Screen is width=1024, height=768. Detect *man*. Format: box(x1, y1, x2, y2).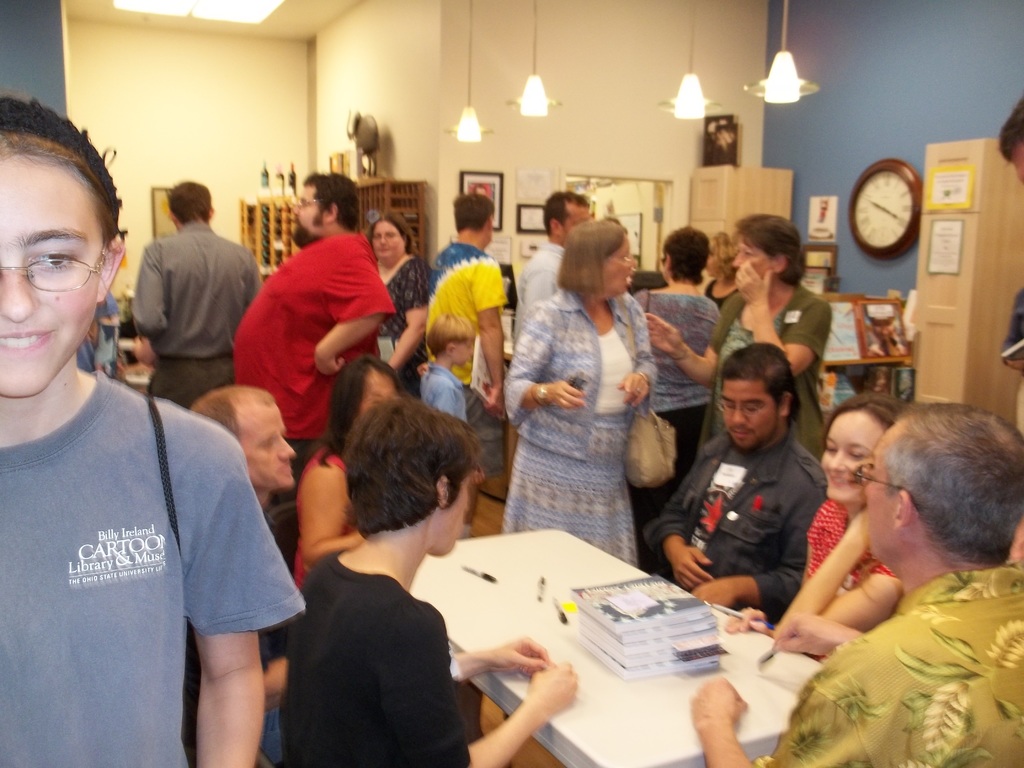
box(684, 391, 1023, 767).
